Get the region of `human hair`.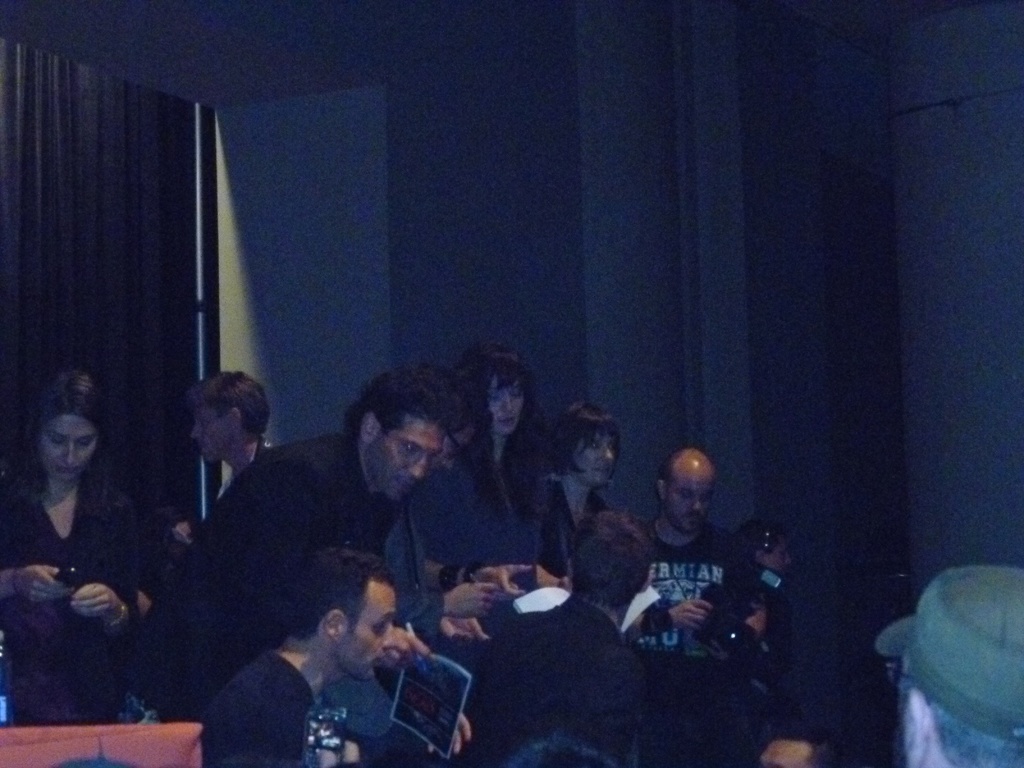
{"x1": 184, "y1": 369, "x2": 271, "y2": 440}.
